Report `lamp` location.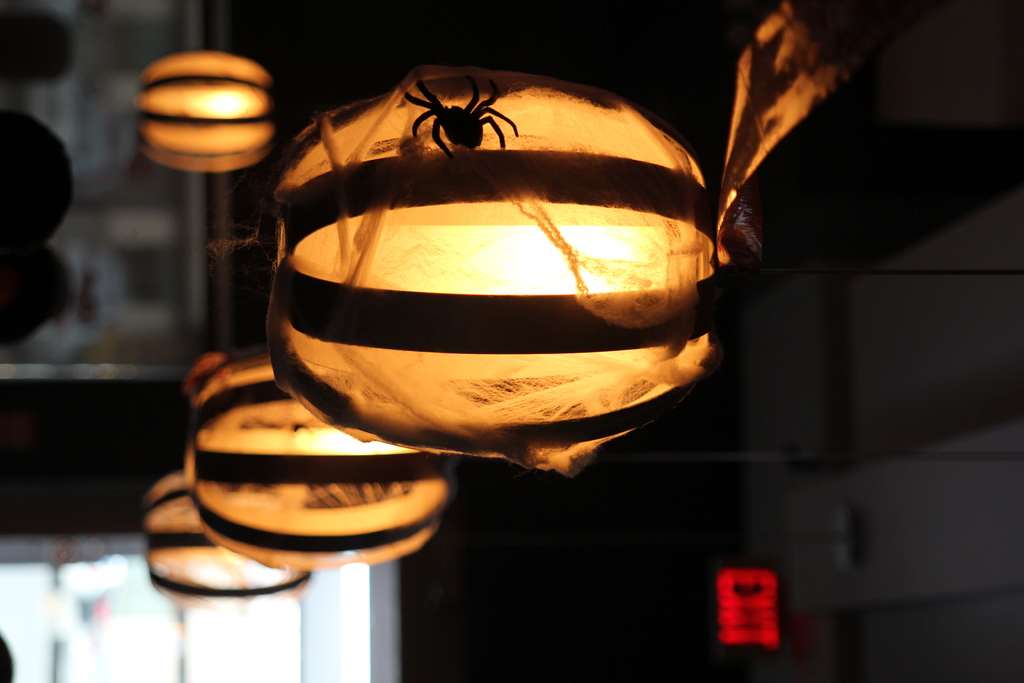
Report: 139, 0, 271, 179.
